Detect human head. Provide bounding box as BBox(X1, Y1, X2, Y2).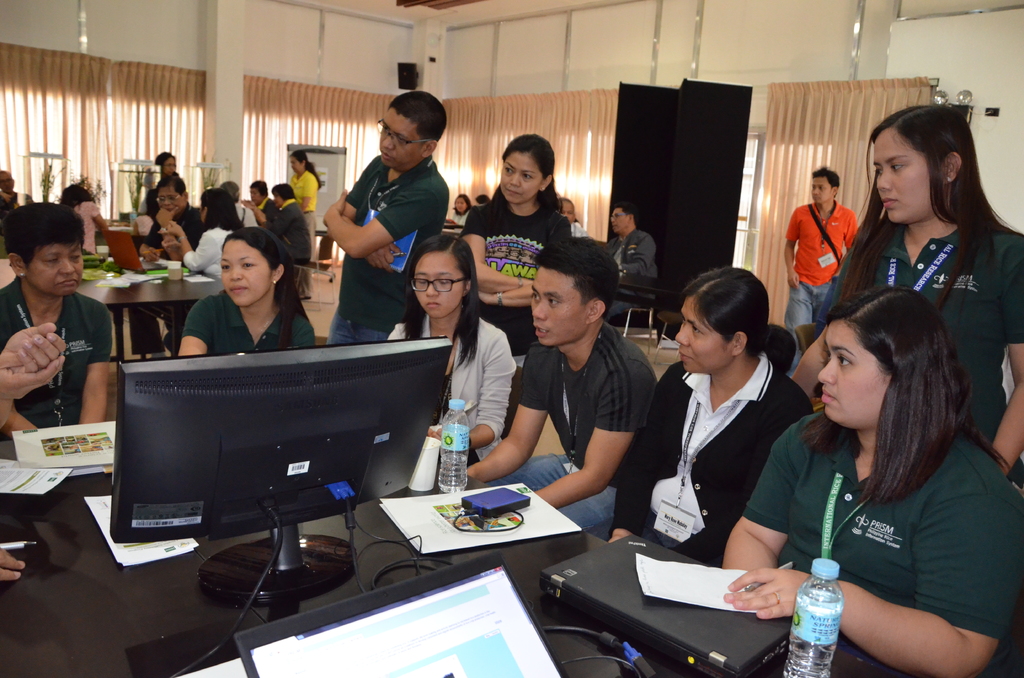
BBox(682, 261, 760, 376).
